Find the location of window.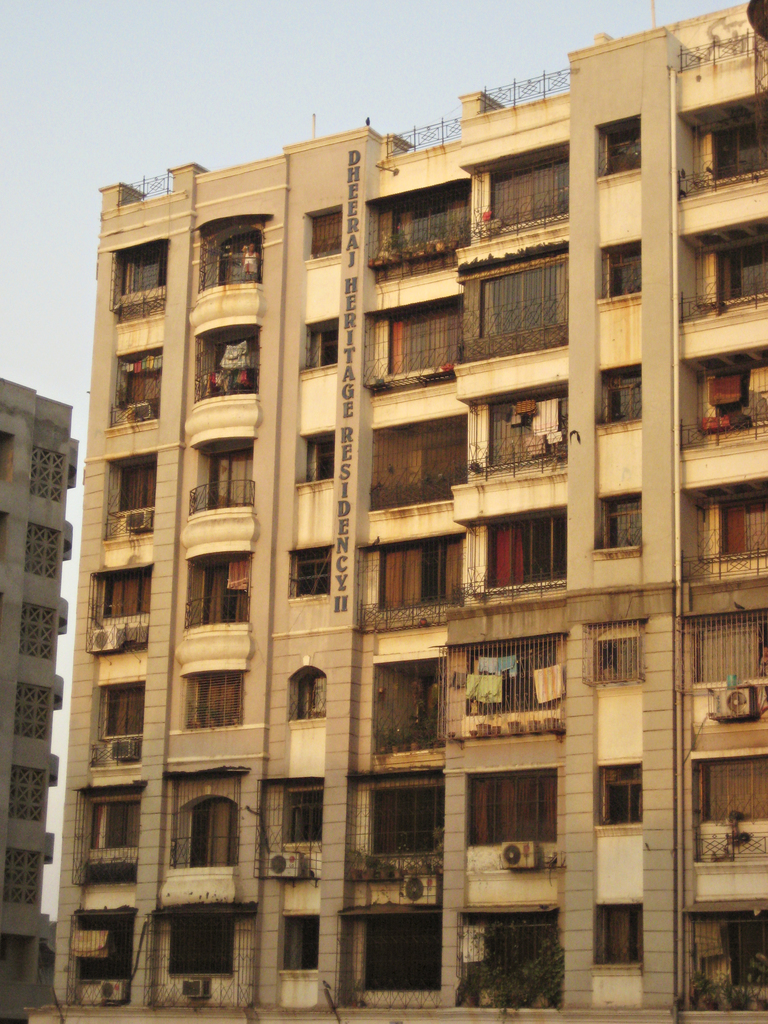
Location: select_region(19, 600, 56, 653).
